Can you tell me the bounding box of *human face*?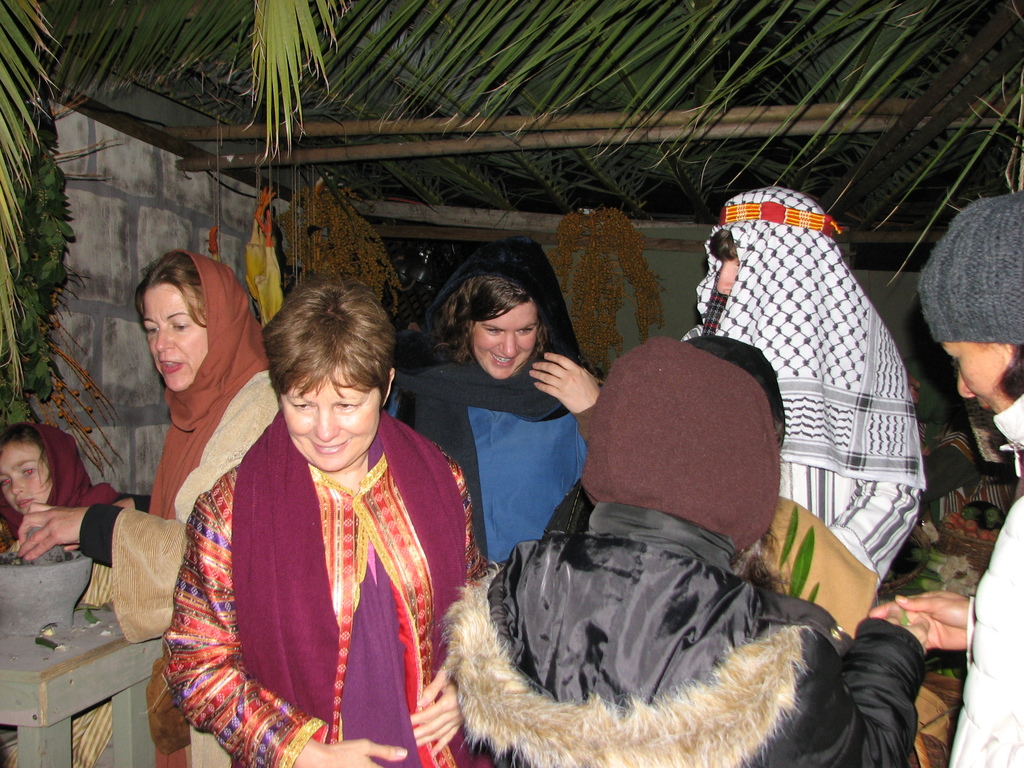
left=936, top=333, right=1015, bottom=408.
